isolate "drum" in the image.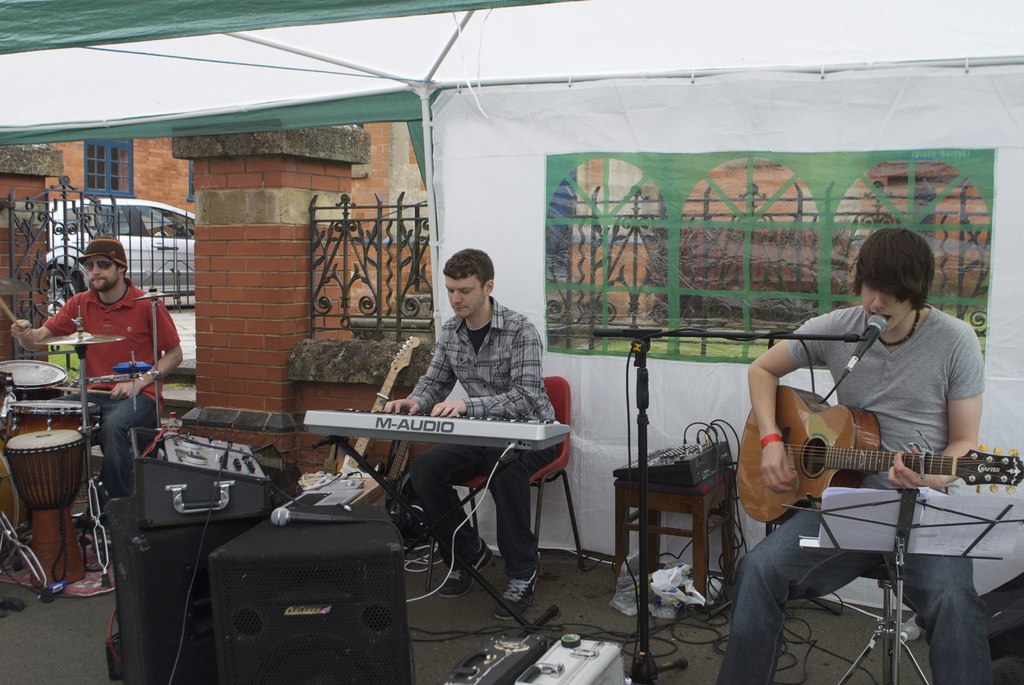
Isolated region: [x1=6, y1=399, x2=102, y2=433].
